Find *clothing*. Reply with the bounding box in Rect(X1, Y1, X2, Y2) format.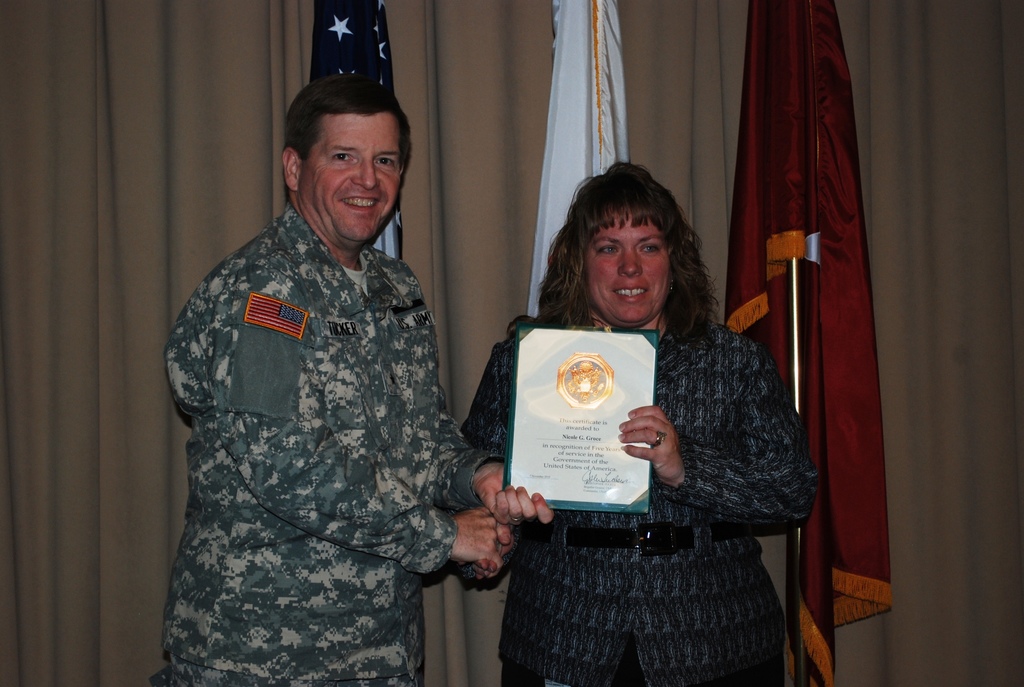
Rect(144, 177, 505, 669).
